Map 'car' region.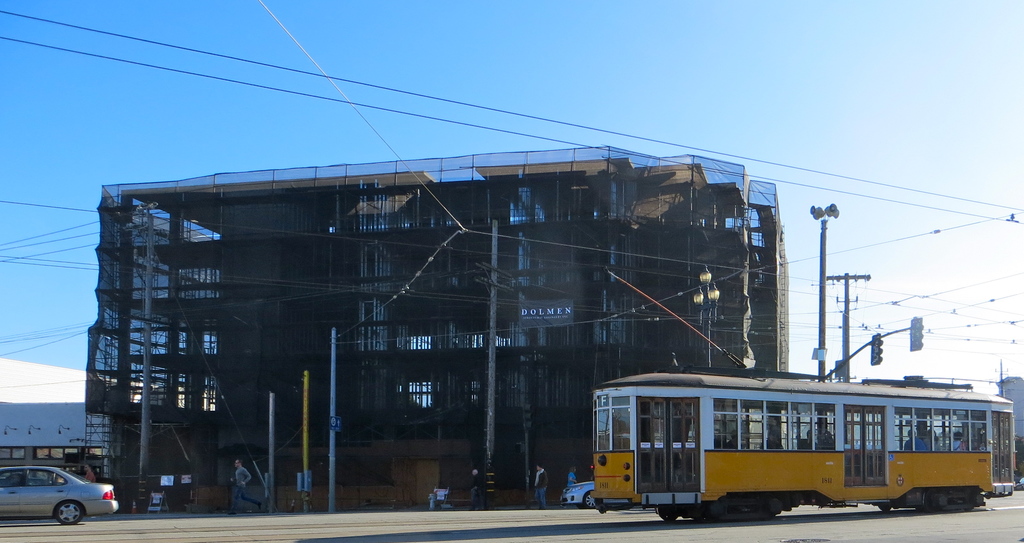
Mapped to Rect(989, 476, 1009, 503).
